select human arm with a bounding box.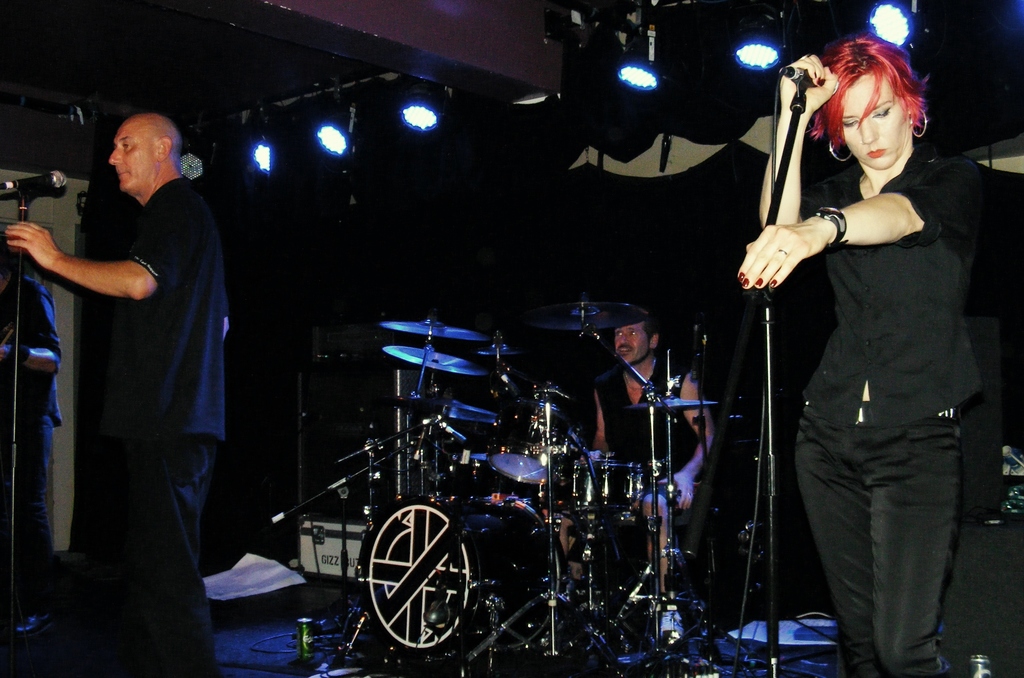
<bbox>656, 372, 719, 510</bbox>.
